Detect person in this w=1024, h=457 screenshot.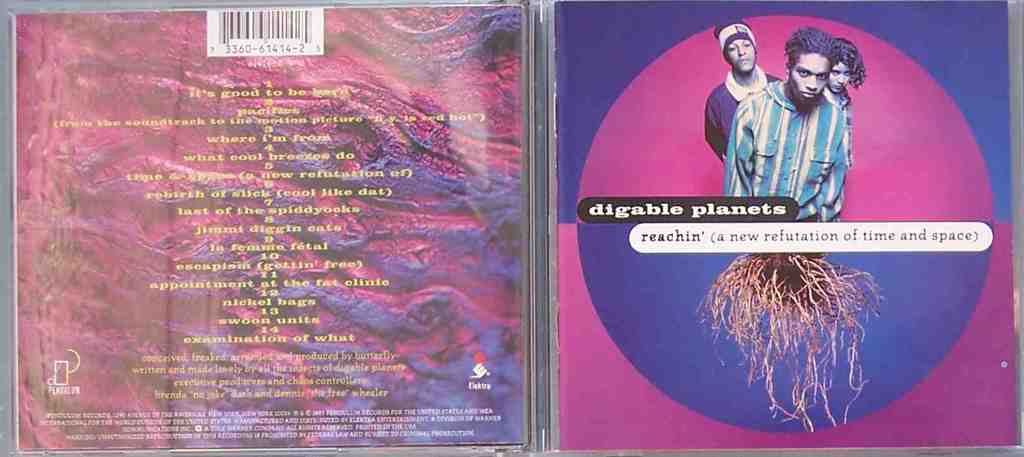
Detection: (733, 27, 863, 228).
